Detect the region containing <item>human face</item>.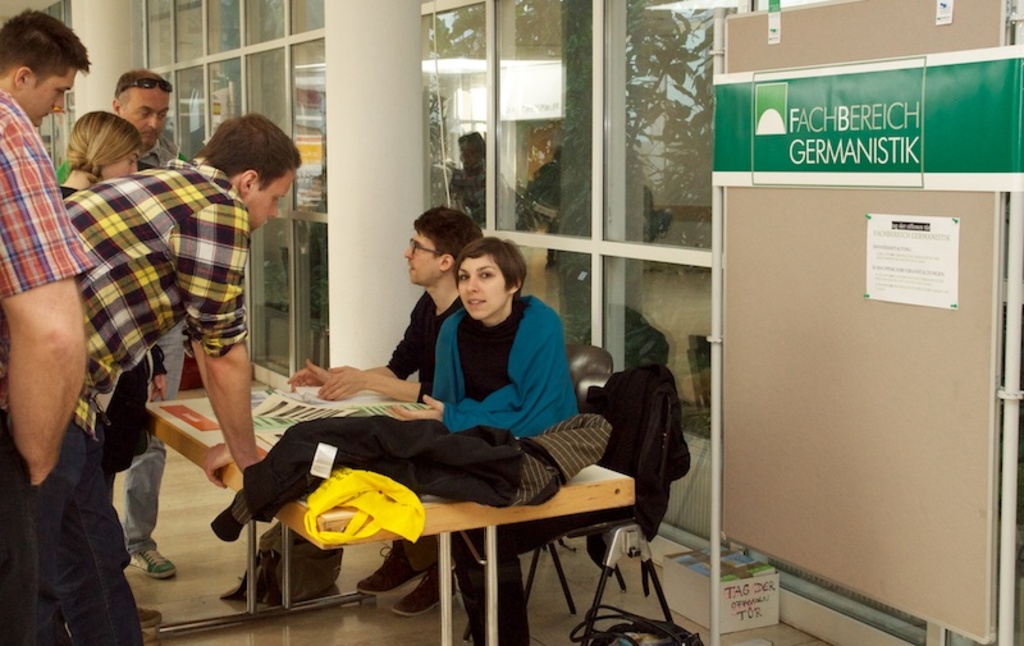
bbox(247, 166, 292, 233).
